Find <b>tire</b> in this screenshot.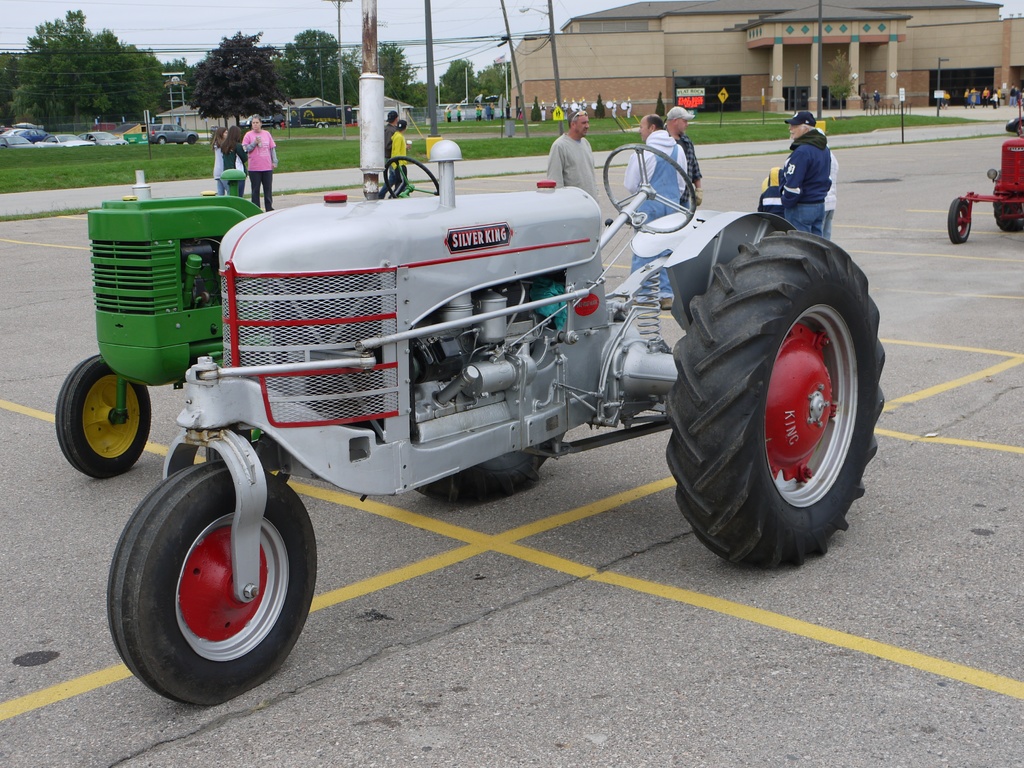
The bounding box for <b>tire</b> is box(323, 122, 331, 131).
